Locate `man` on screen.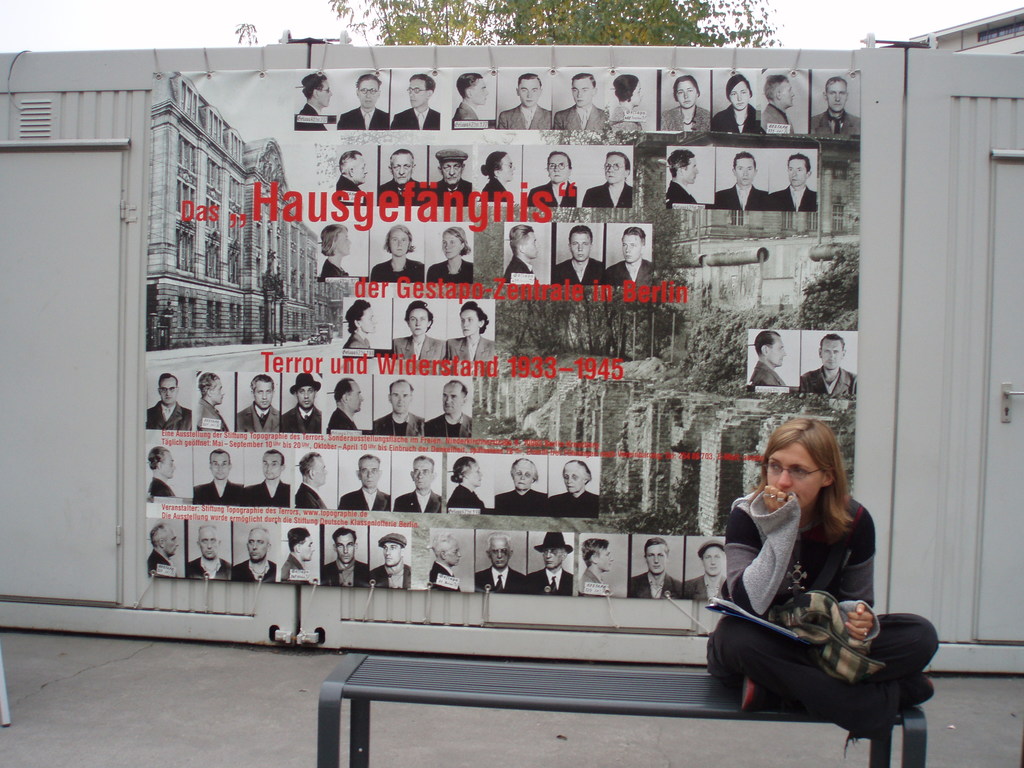
On screen at region(142, 370, 193, 437).
